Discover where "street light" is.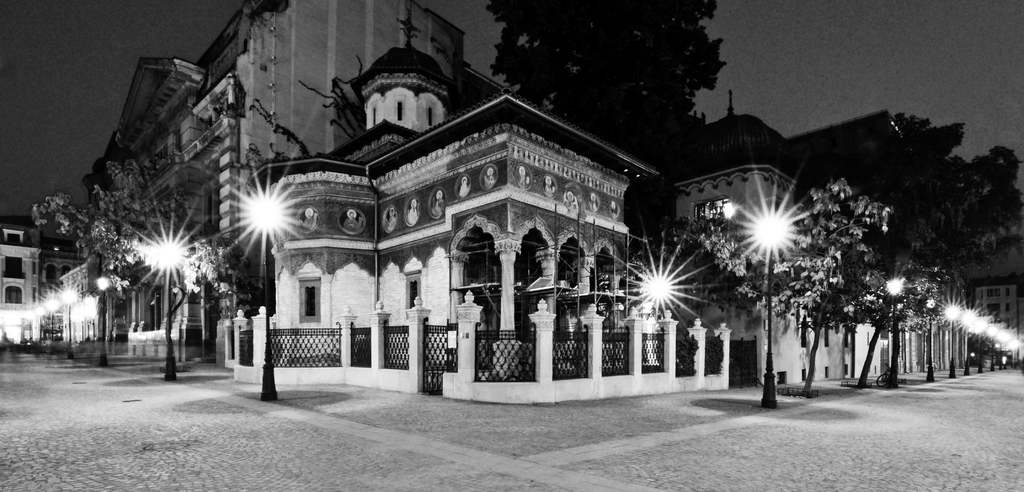
Discovered at (left=94, top=270, right=111, bottom=368).
